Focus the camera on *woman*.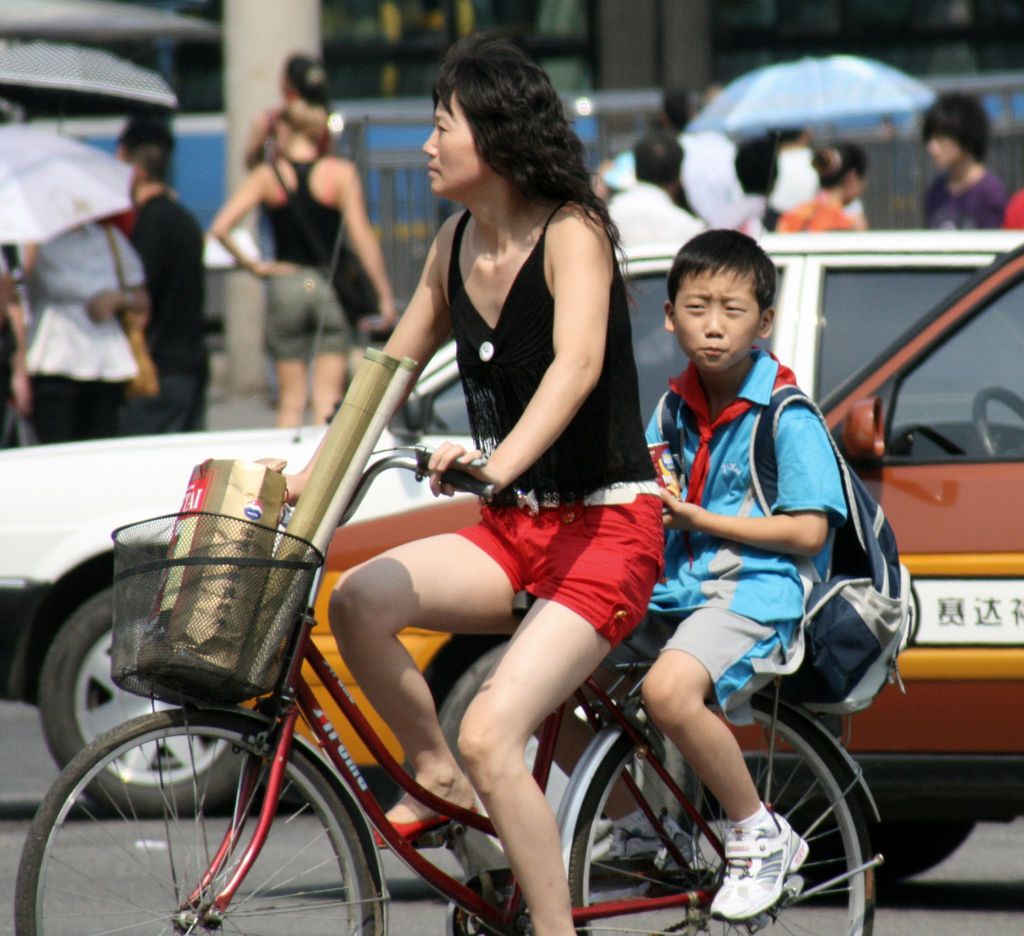
Focus region: select_region(141, 126, 774, 894).
